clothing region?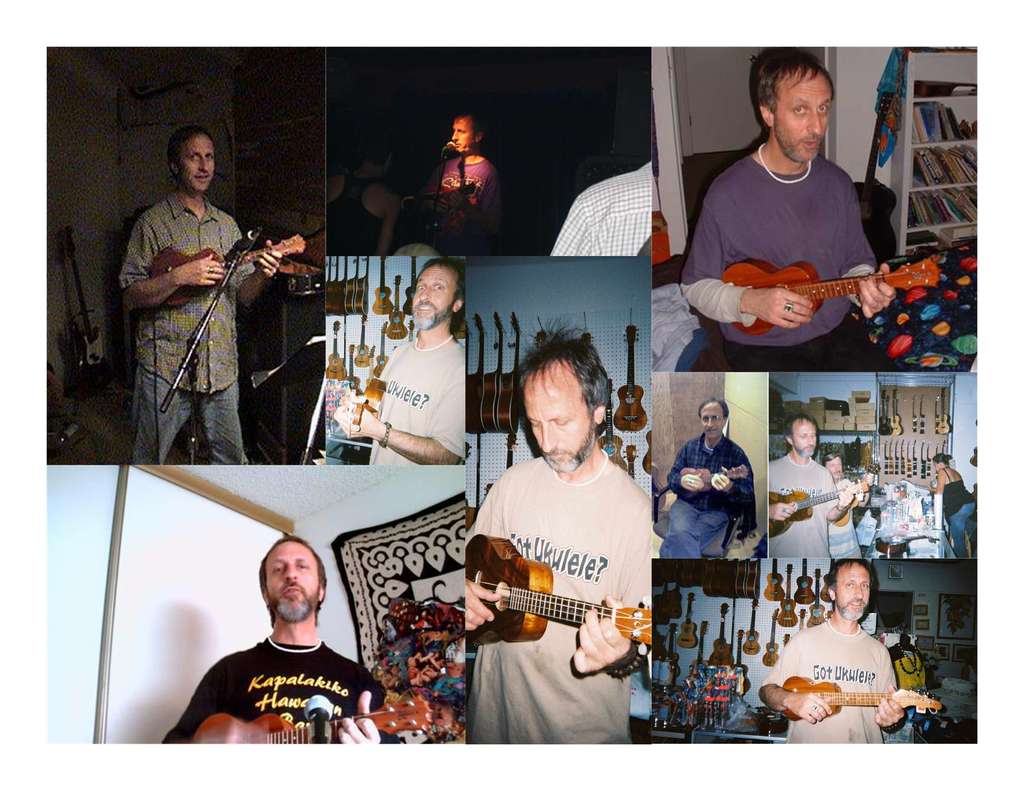
box(170, 603, 391, 747)
